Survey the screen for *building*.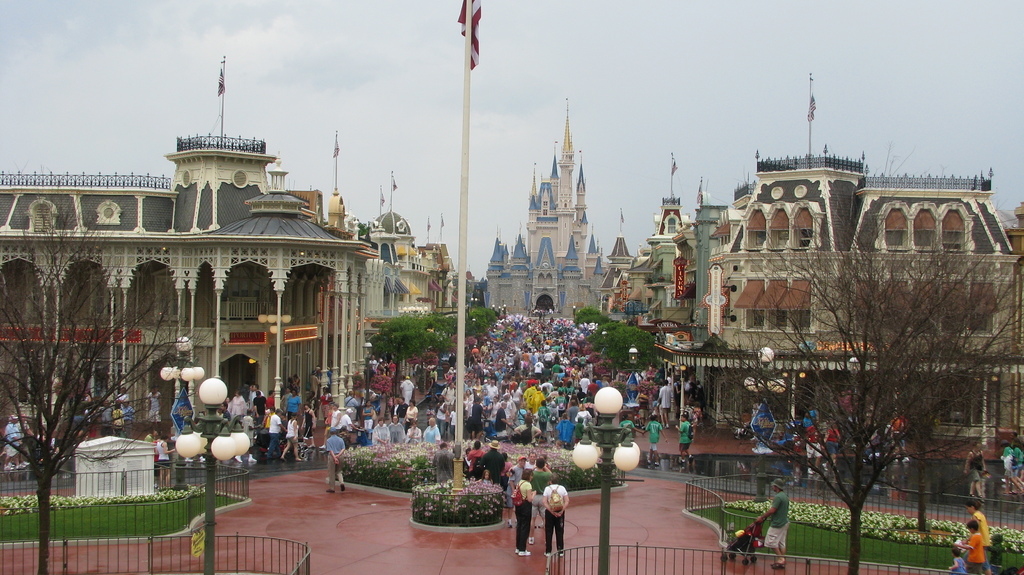
Survey found: 485/99/618/324.
